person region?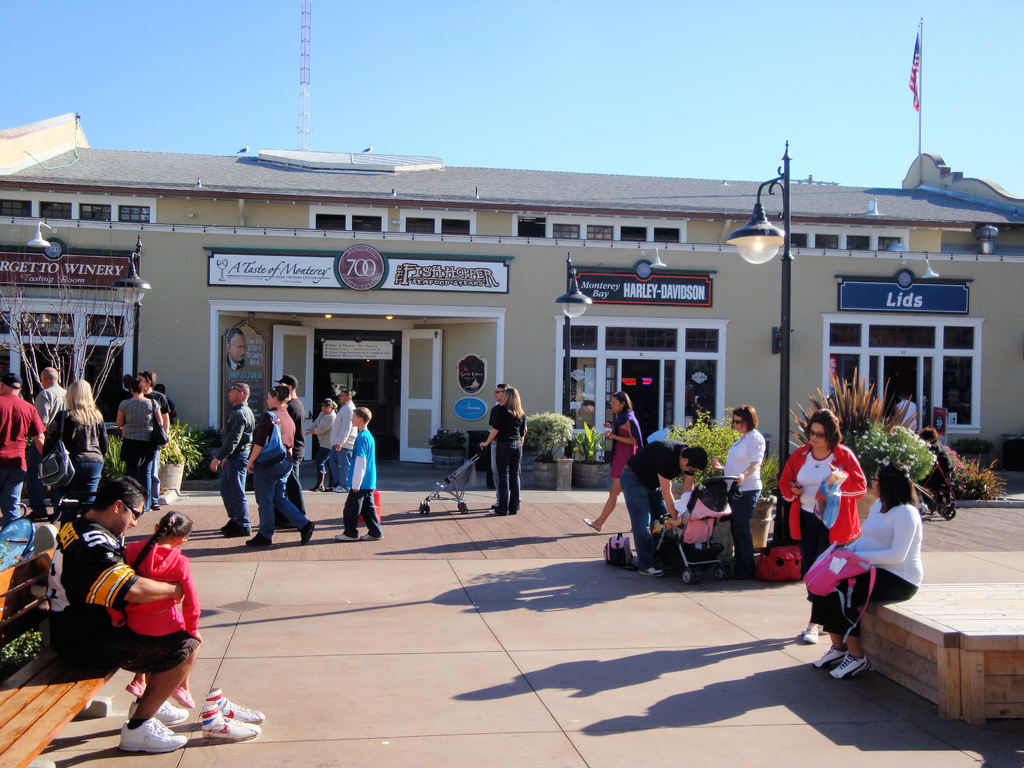
{"x1": 118, "y1": 376, "x2": 164, "y2": 507}
